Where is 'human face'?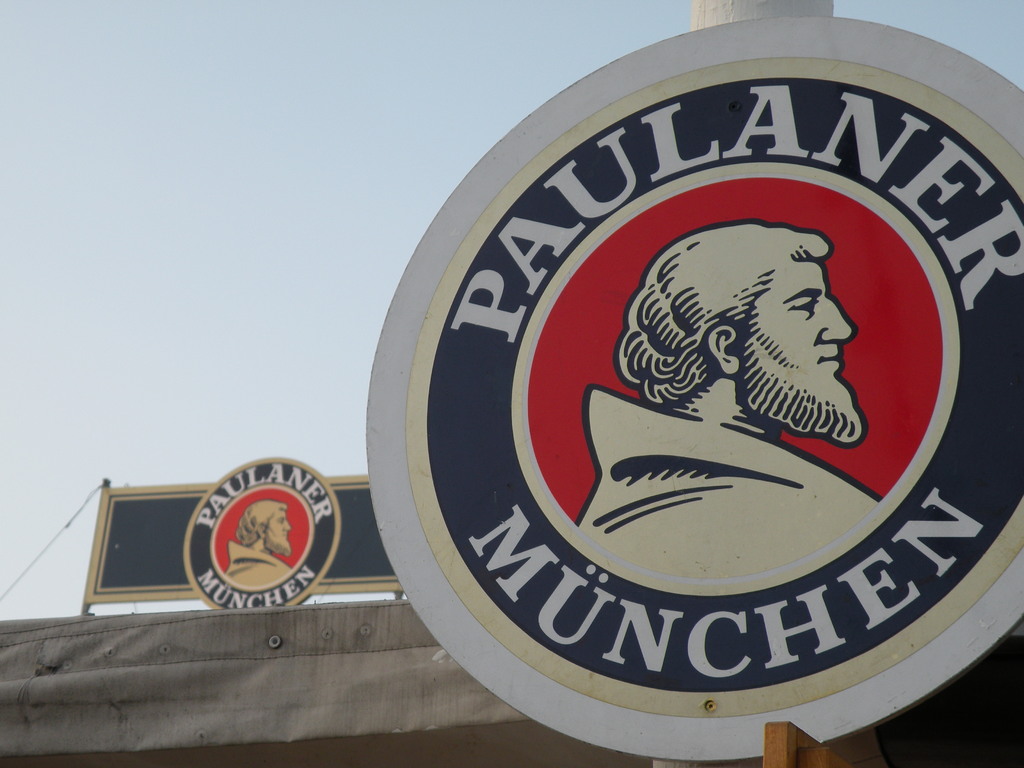
<box>268,508,292,543</box>.
